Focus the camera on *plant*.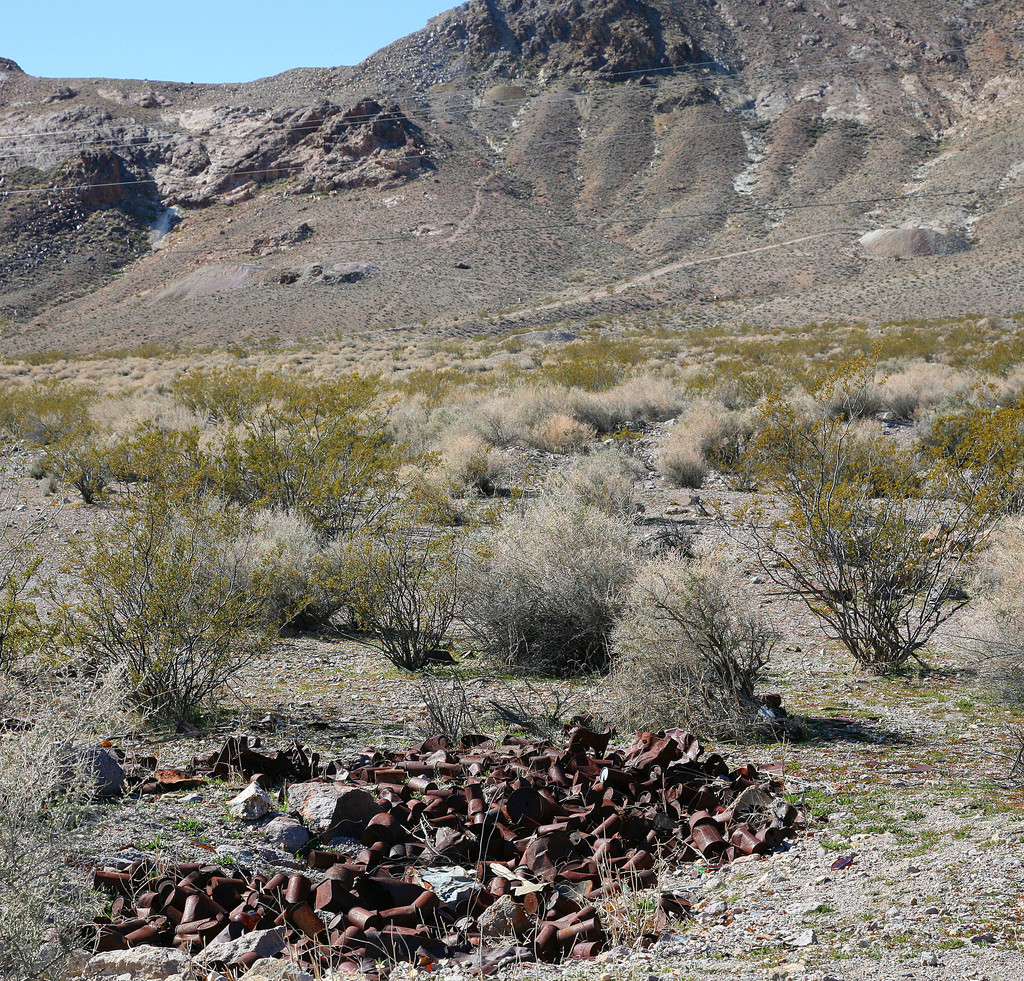
Focus region: (left=895, top=347, right=989, bottom=426).
